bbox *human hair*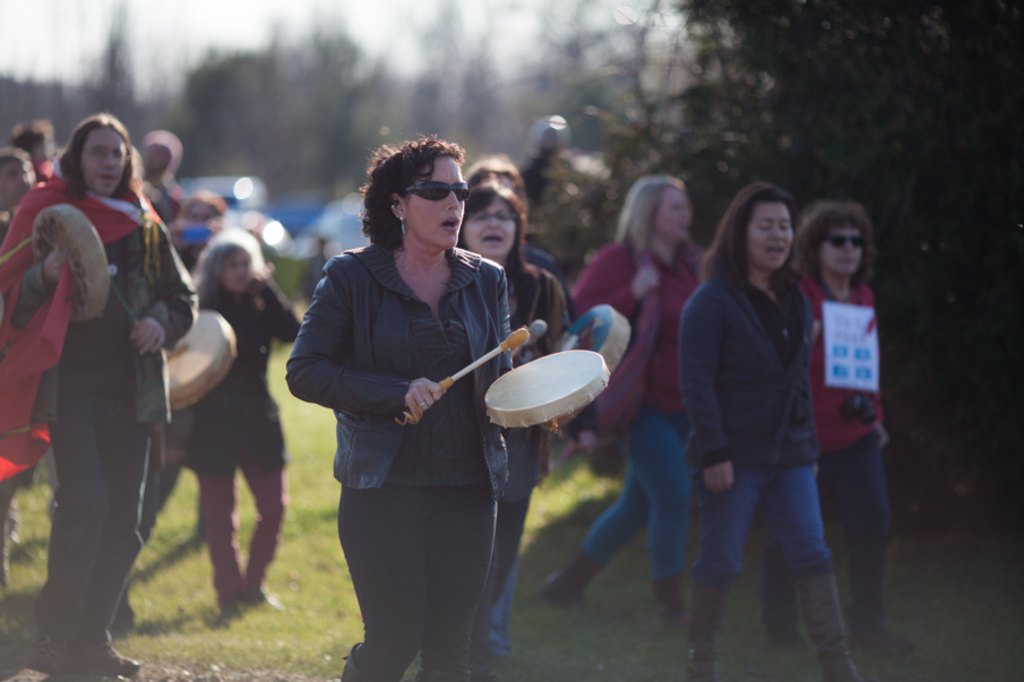
(x1=466, y1=154, x2=525, y2=198)
